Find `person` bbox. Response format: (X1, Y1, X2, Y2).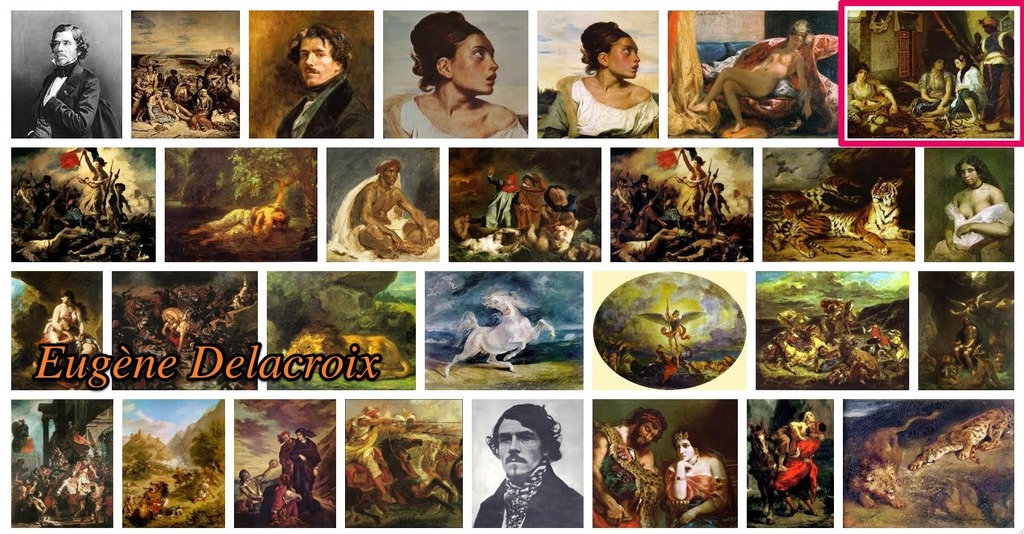
(58, 197, 83, 226).
